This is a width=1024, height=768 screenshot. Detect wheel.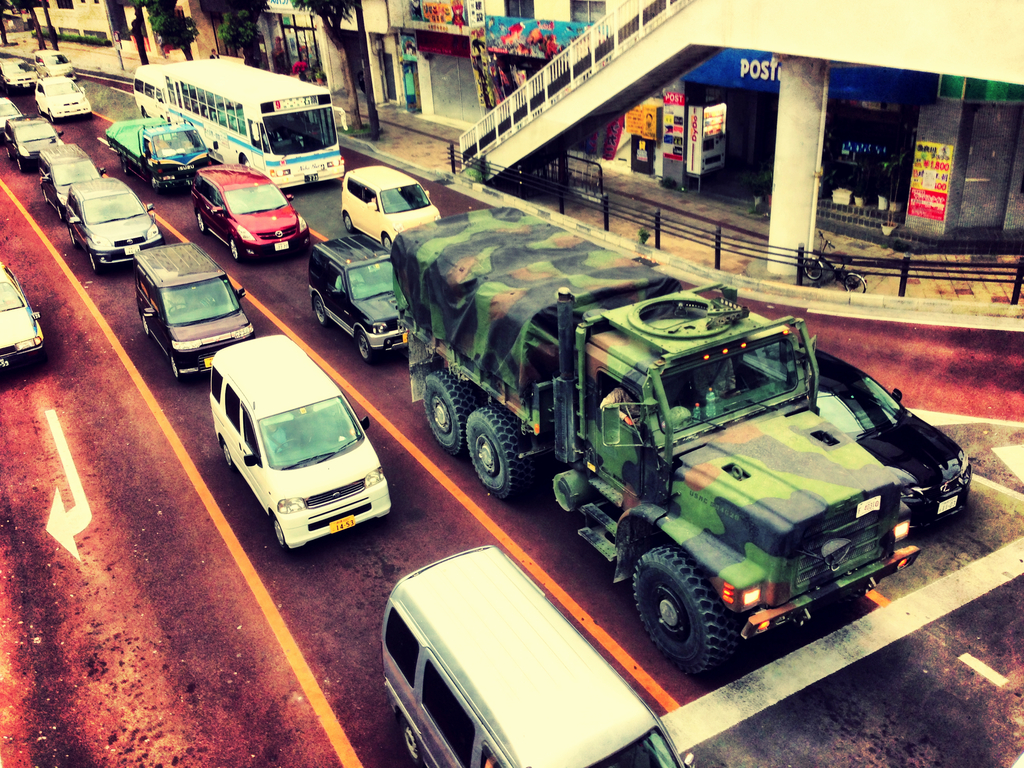
l=272, t=518, r=285, b=548.
